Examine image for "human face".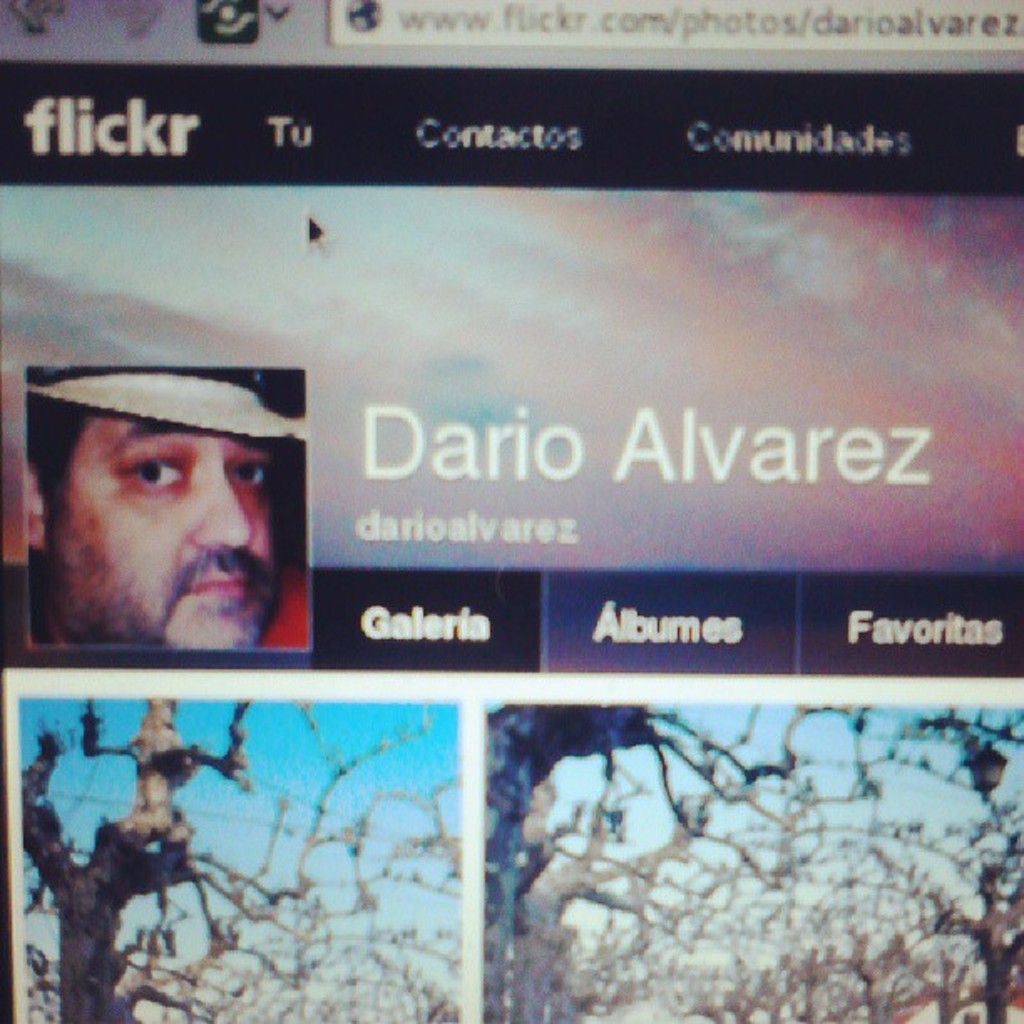
Examination result: 42,405,283,649.
